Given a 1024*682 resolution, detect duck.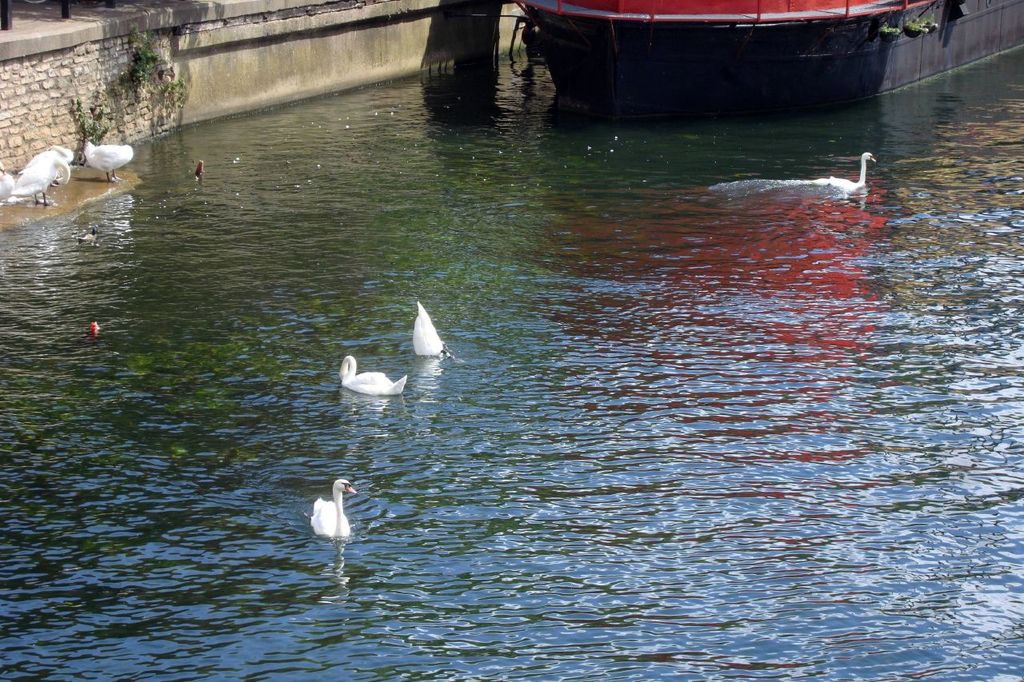
l=302, t=473, r=362, b=539.
